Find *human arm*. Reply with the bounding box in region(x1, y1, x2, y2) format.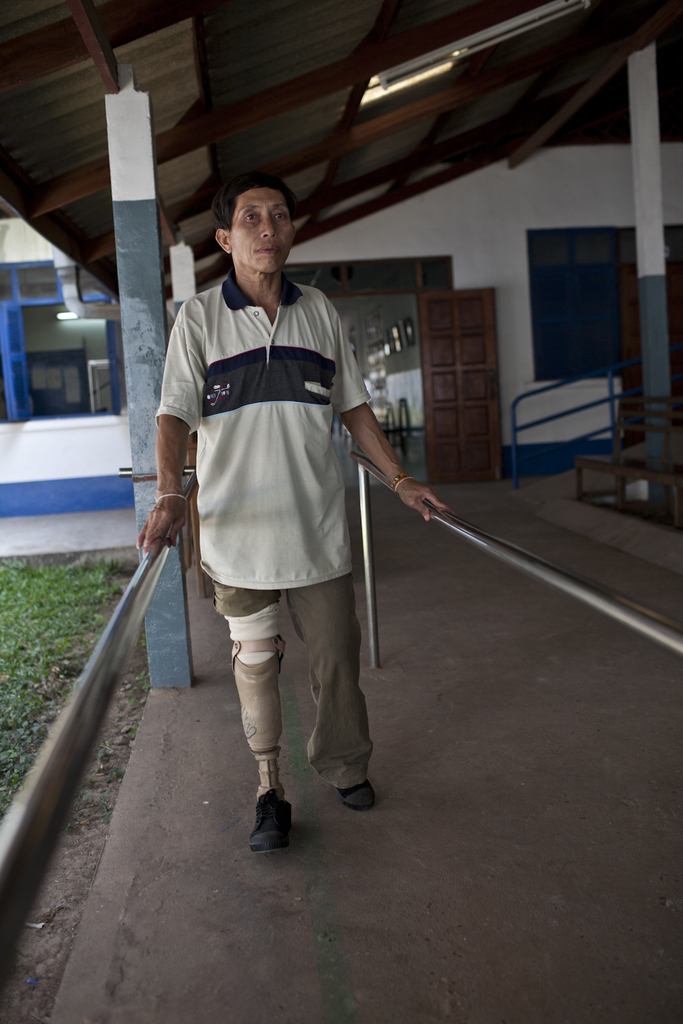
region(323, 282, 464, 527).
